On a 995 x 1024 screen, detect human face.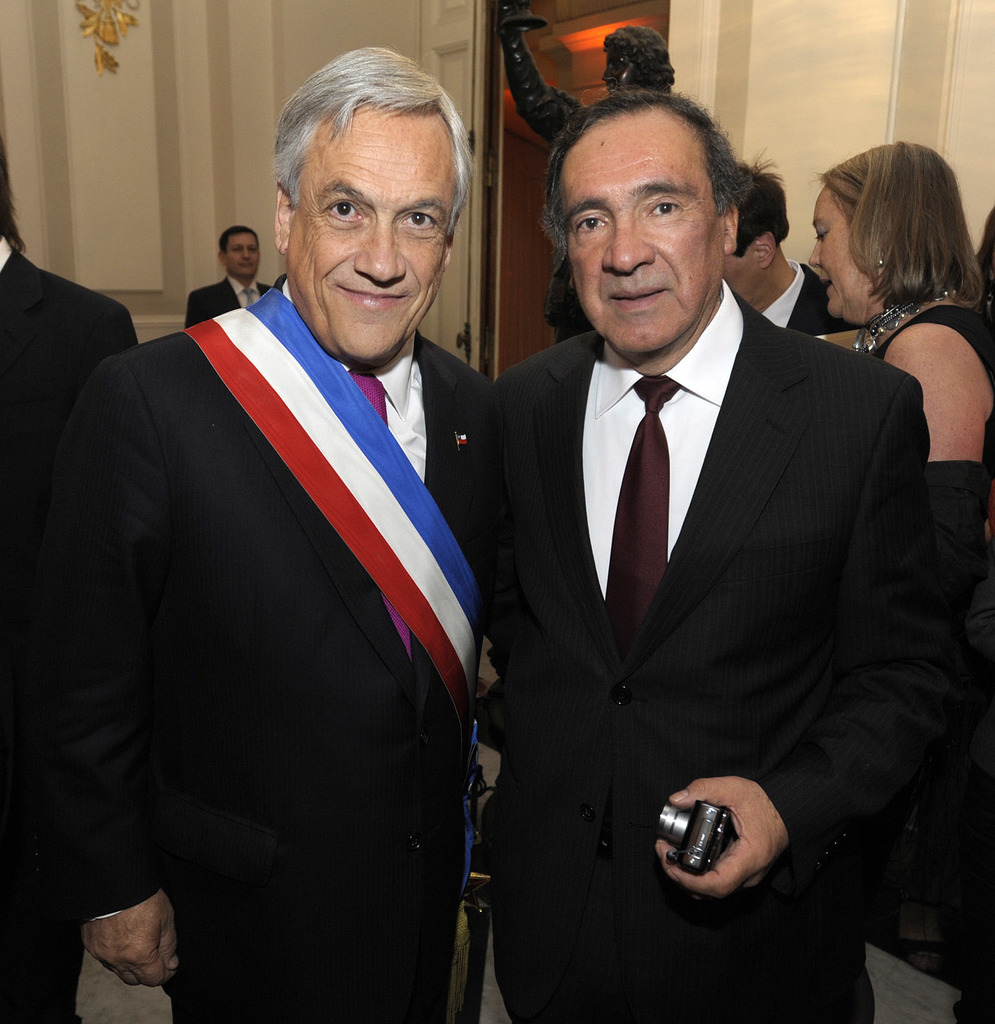
bbox(564, 118, 725, 358).
